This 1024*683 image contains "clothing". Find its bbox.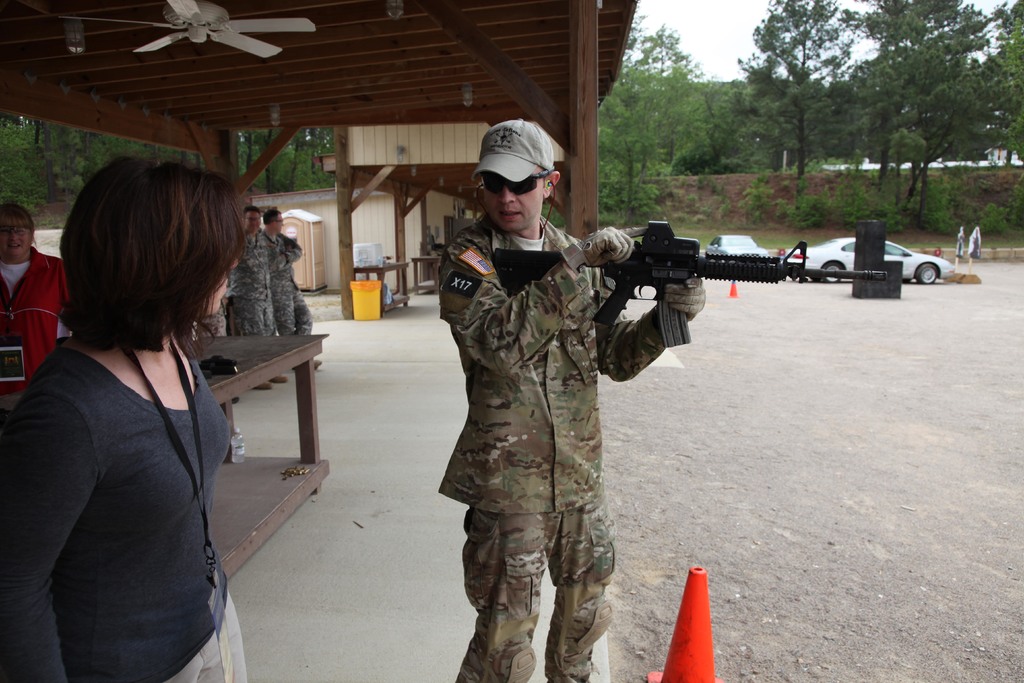
l=223, t=226, r=278, b=342.
